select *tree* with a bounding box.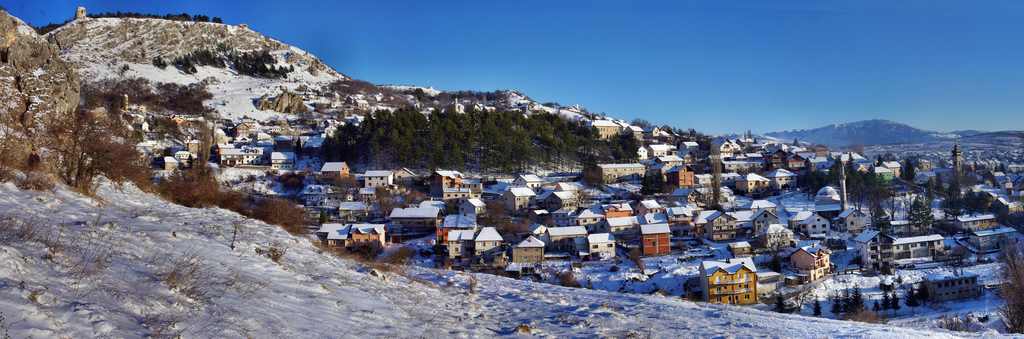
<bbox>845, 287, 852, 317</bbox>.
